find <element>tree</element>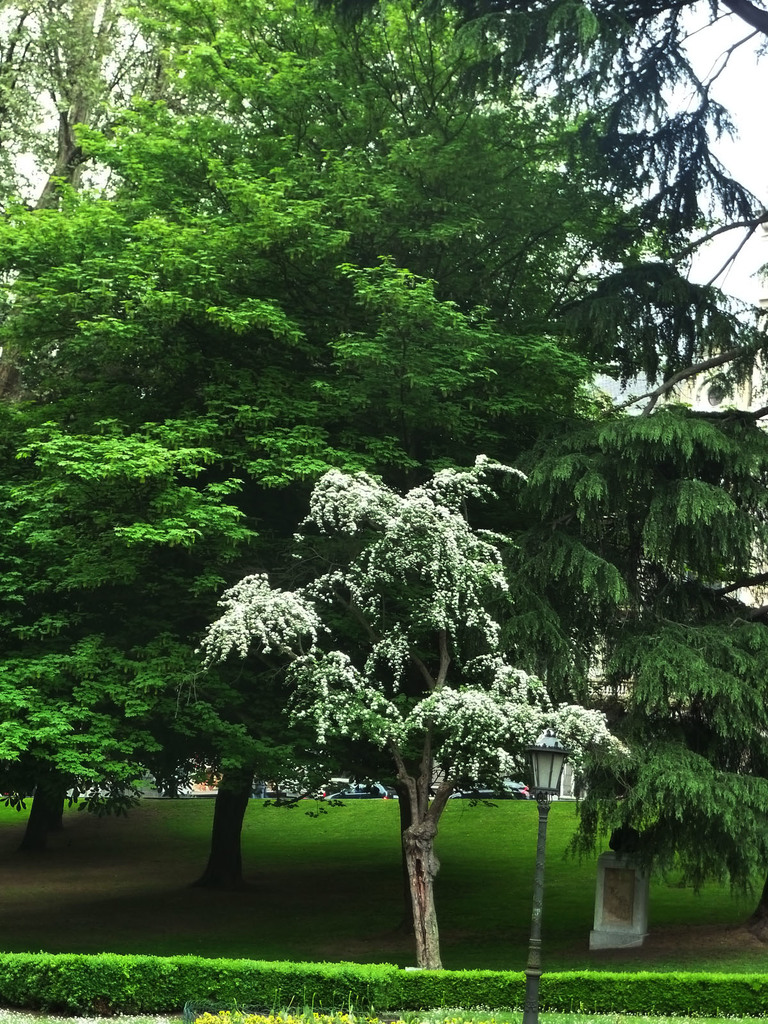
{"x1": 184, "y1": 440, "x2": 632, "y2": 998}
